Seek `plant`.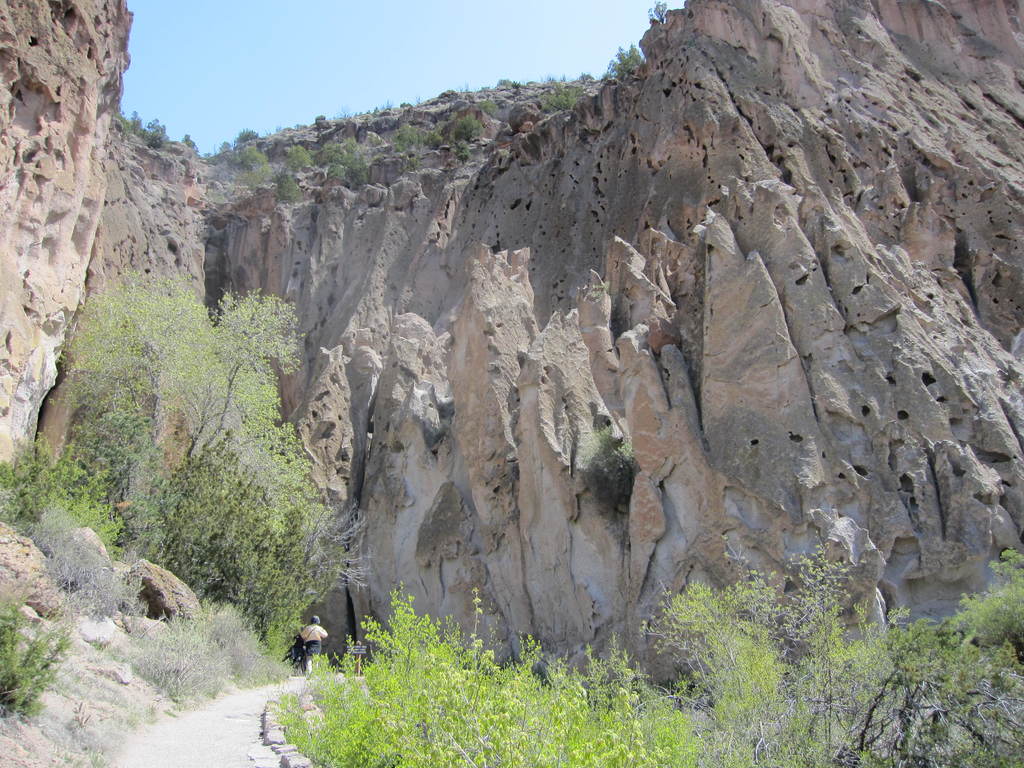
[x1=646, y1=0, x2=671, y2=20].
